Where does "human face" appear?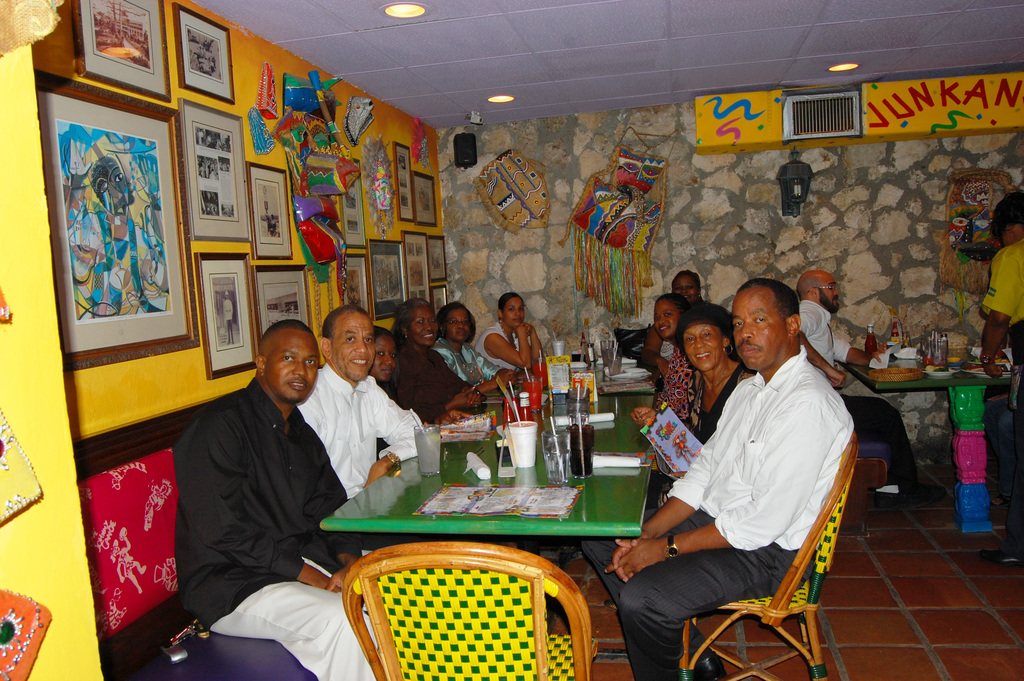
Appears at box=[734, 290, 797, 380].
